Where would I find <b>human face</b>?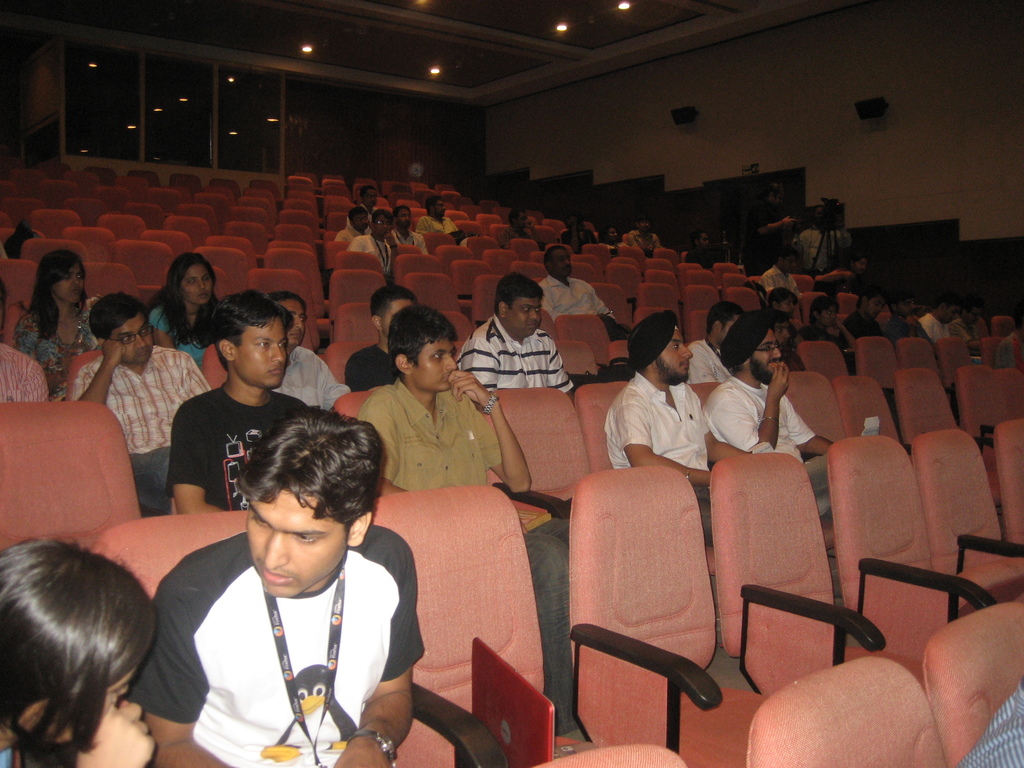
At left=374, top=213, right=391, bottom=239.
